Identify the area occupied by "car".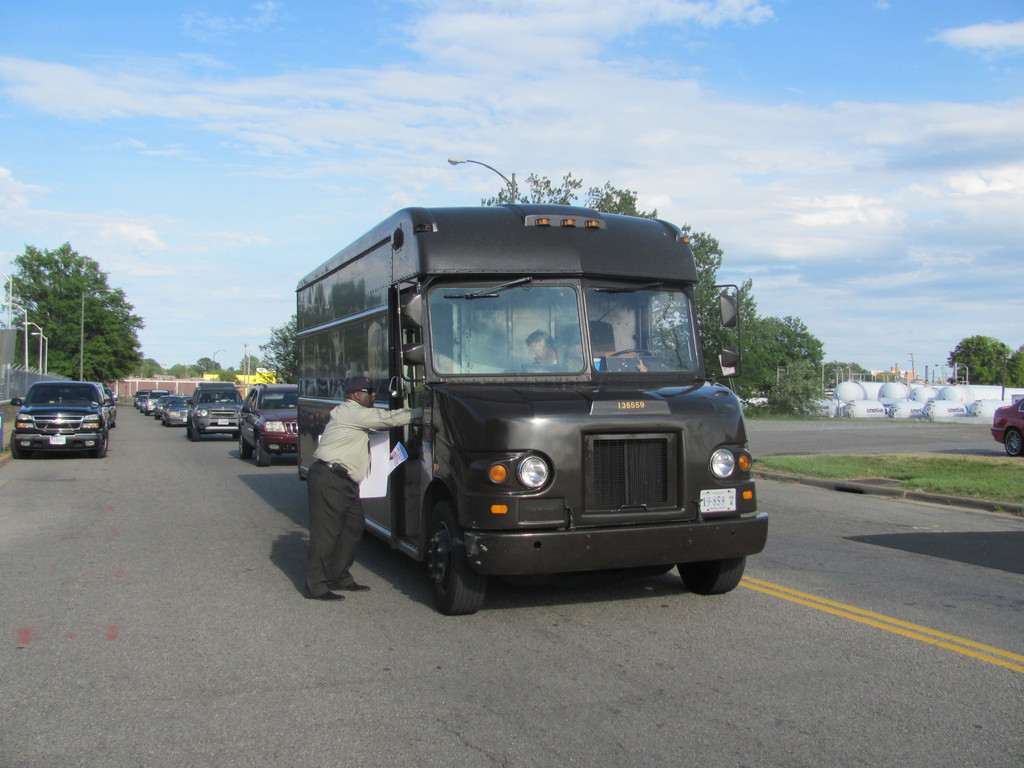
Area: box=[990, 397, 1023, 457].
